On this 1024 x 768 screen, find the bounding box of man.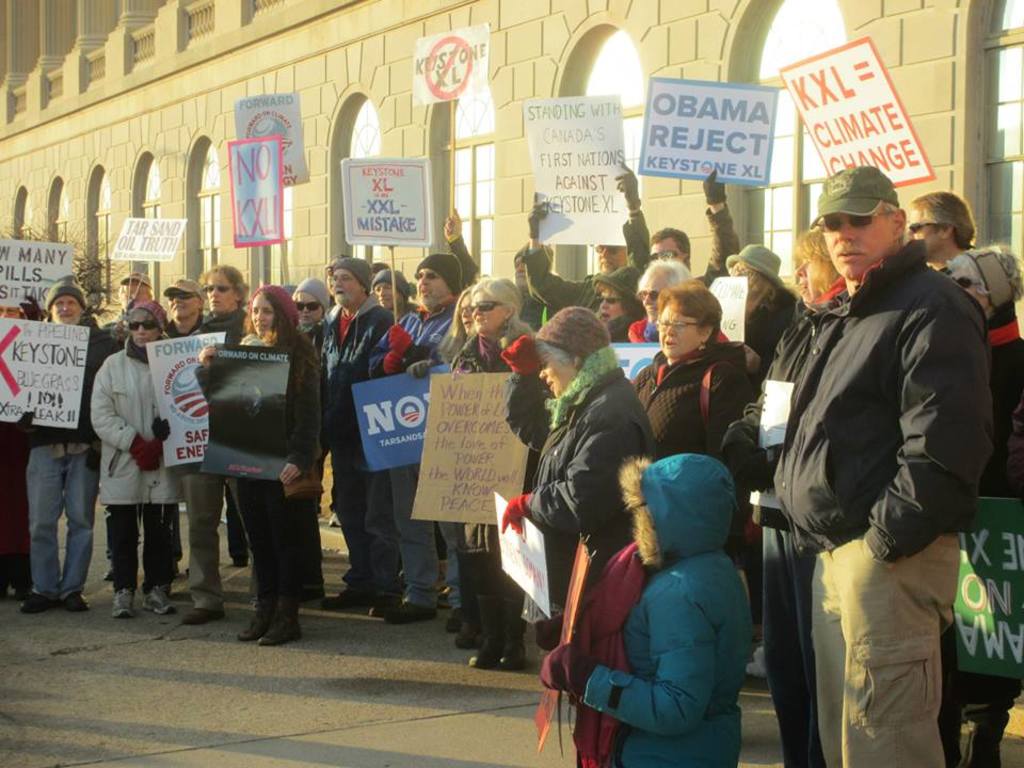
Bounding box: {"x1": 720, "y1": 166, "x2": 991, "y2": 767}.
